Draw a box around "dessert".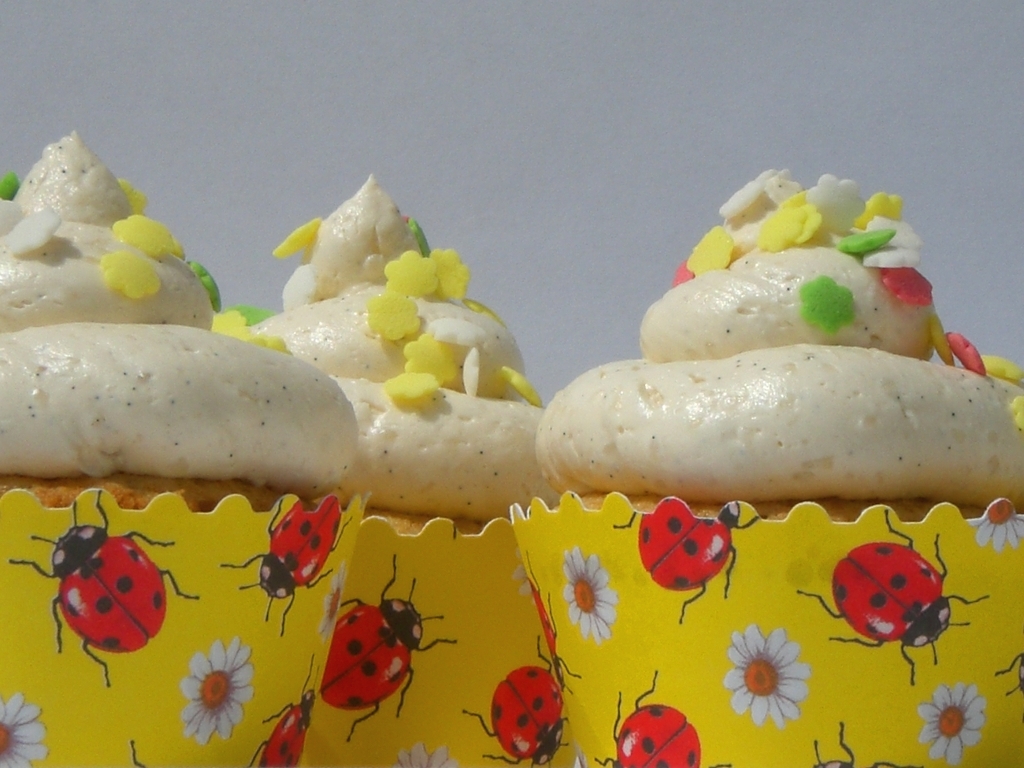
(x1=531, y1=164, x2=1023, y2=523).
